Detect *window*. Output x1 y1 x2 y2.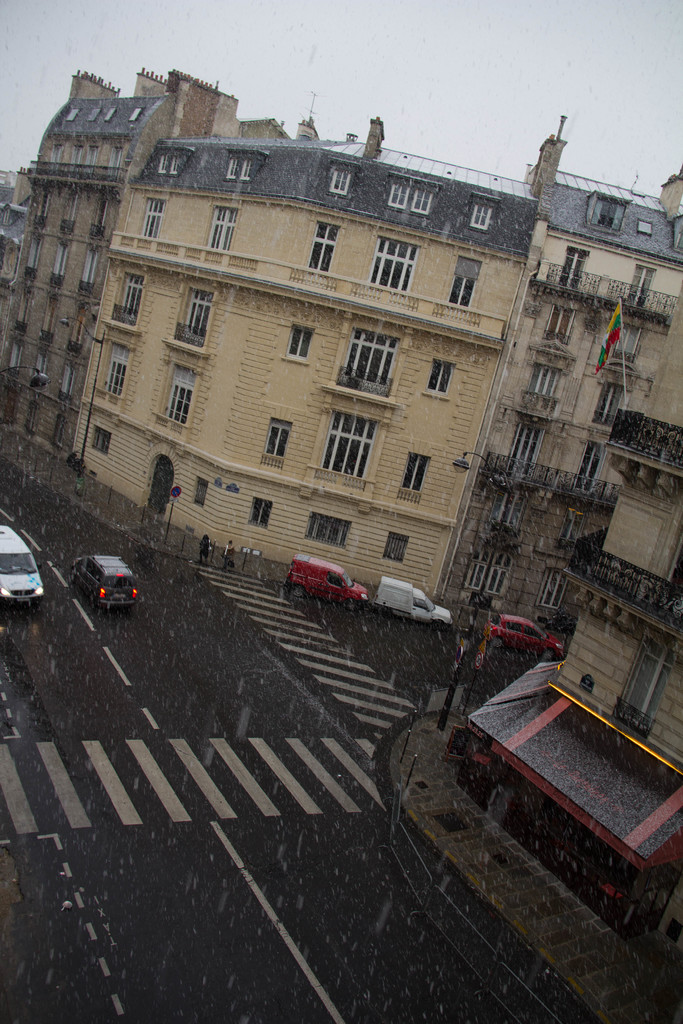
106 145 120 168.
